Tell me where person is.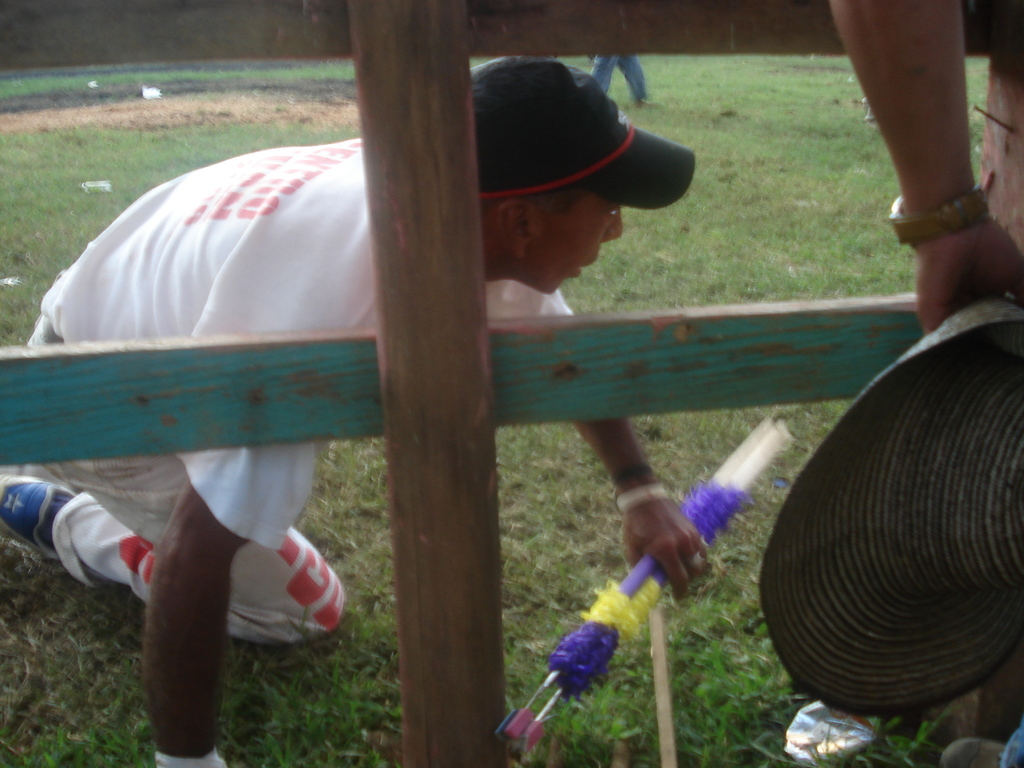
person is at (x1=822, y1=0, x2=1023, y2=767).
